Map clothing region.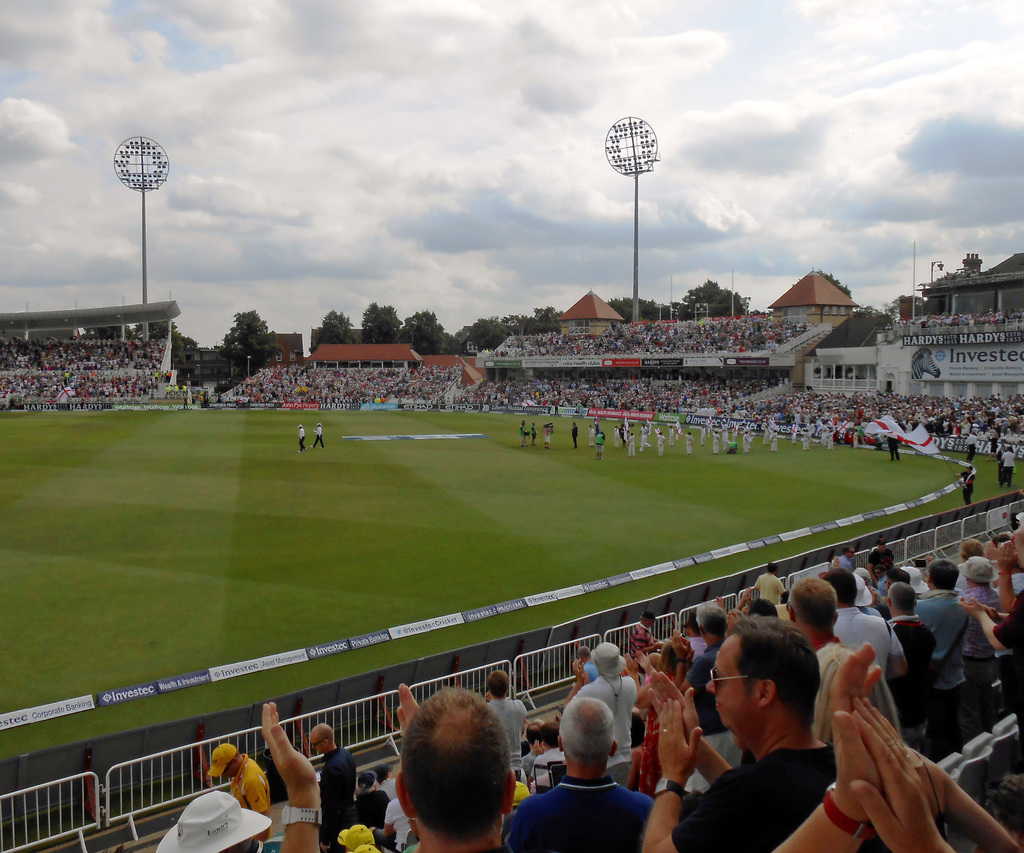
Mapped to rect(521, 751, 537, 770).
